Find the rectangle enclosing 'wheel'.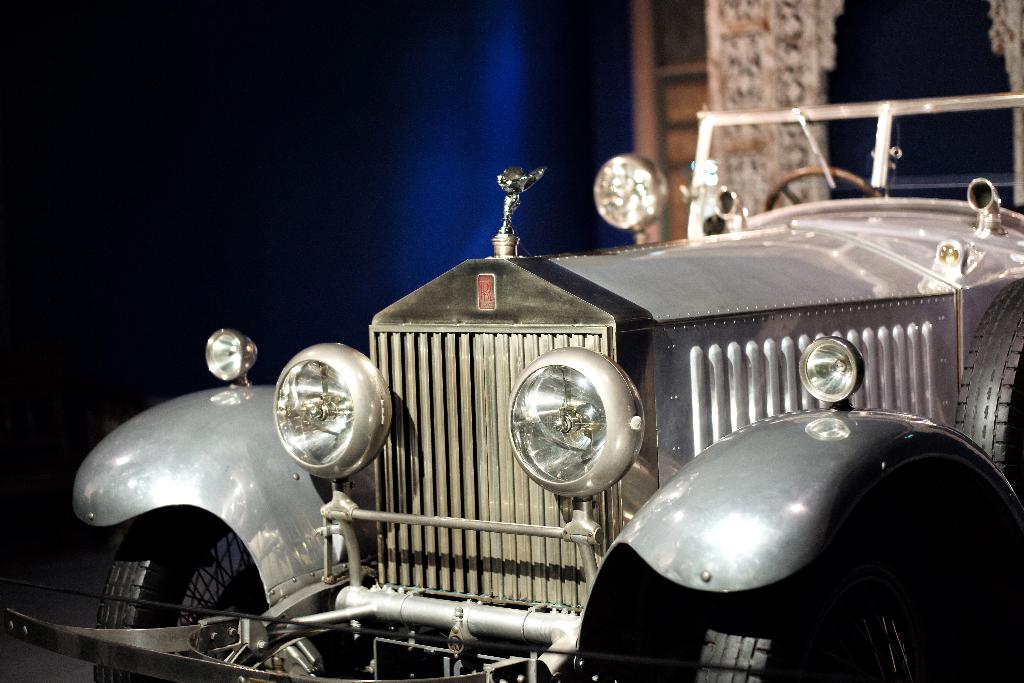
[left=98, top=545, right=263, bottom=678].
